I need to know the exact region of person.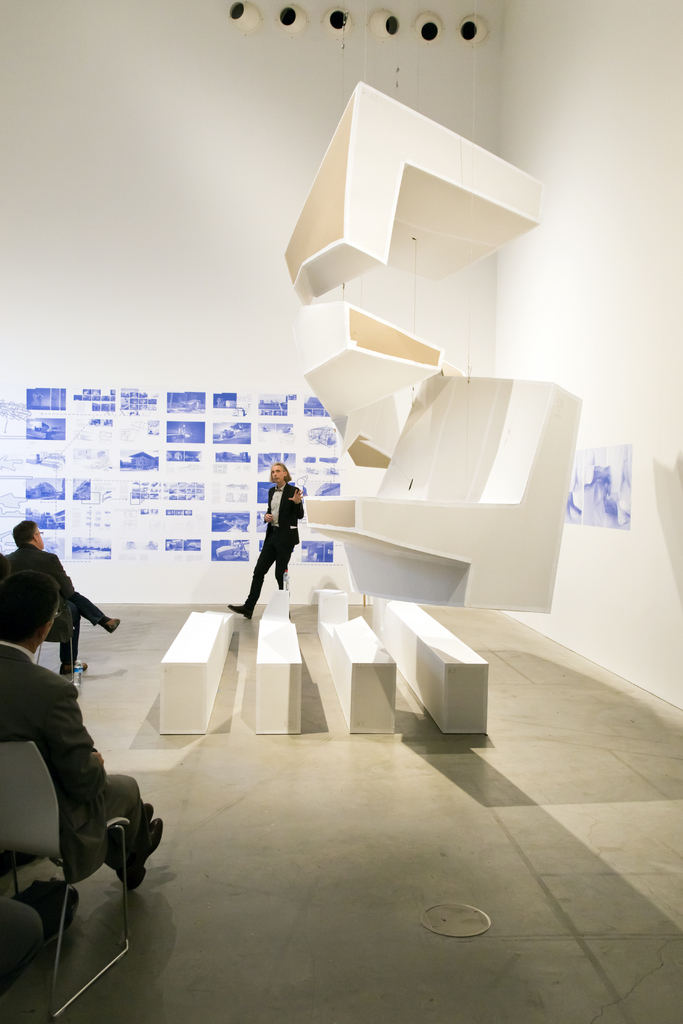
Region: [left=3, top=518, right=120, bottom=676].
